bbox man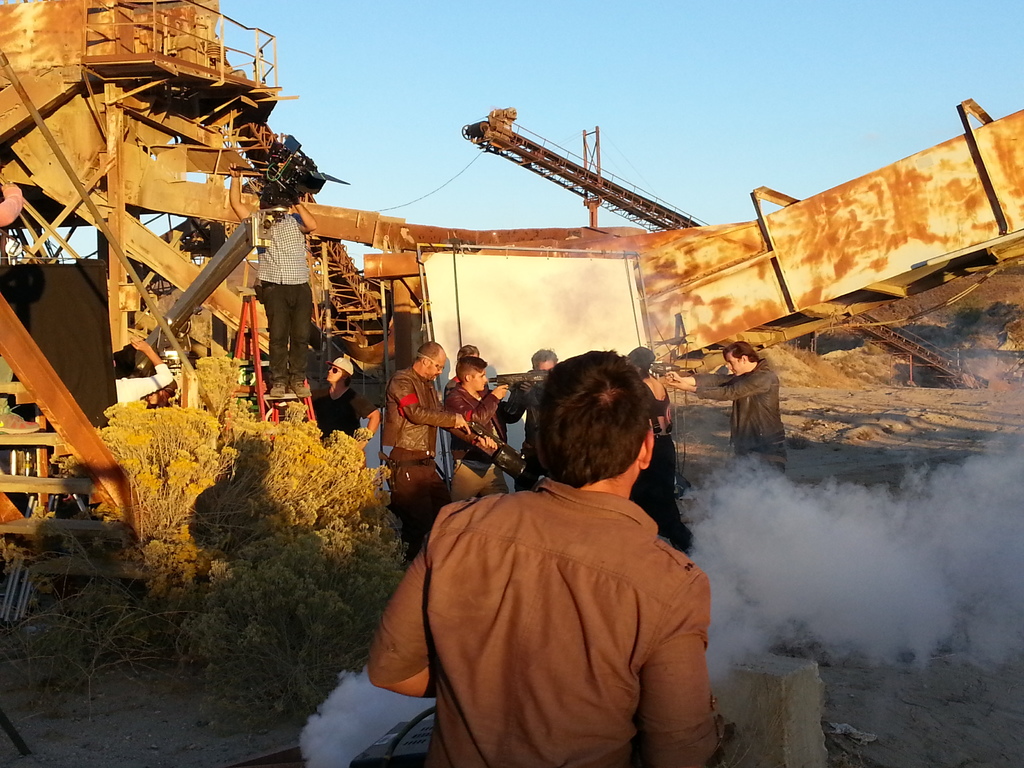
[228, 163, 317, 408]
